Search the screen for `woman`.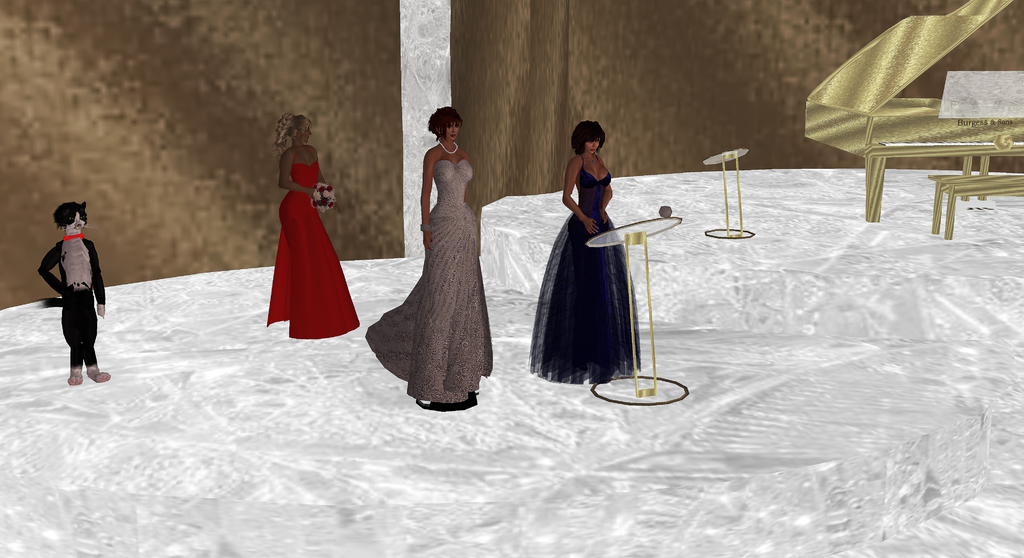
Found at bbox(531, 113, 652, 381).
